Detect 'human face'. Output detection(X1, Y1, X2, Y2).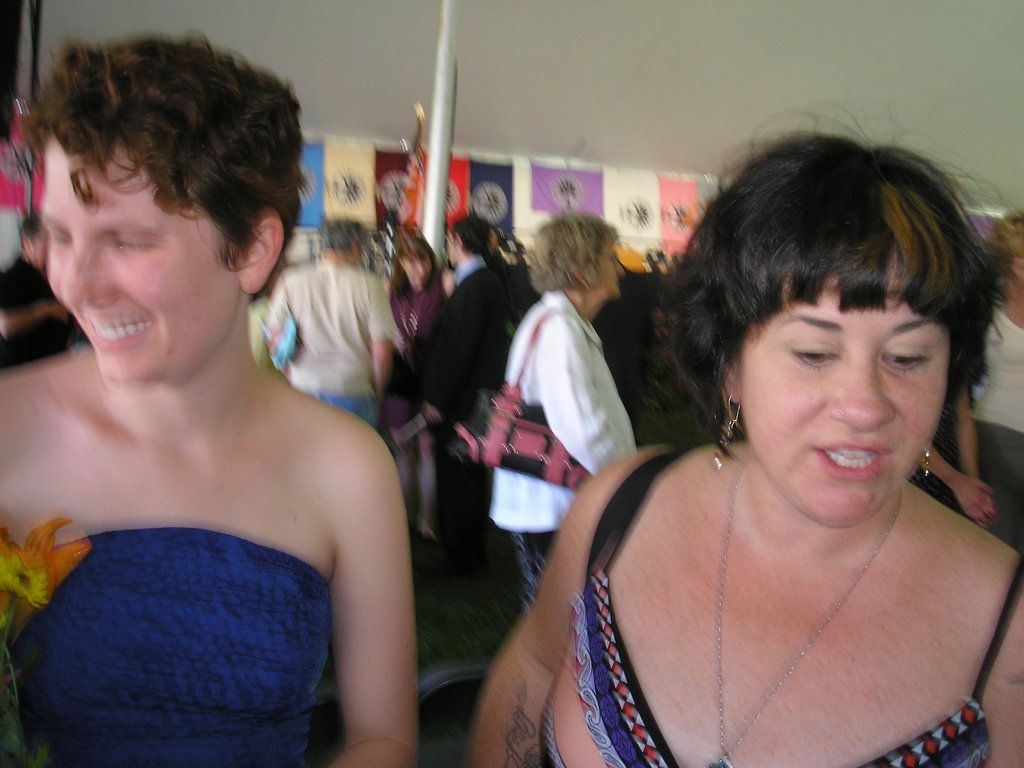
detection(591, 240, 622, 297).
